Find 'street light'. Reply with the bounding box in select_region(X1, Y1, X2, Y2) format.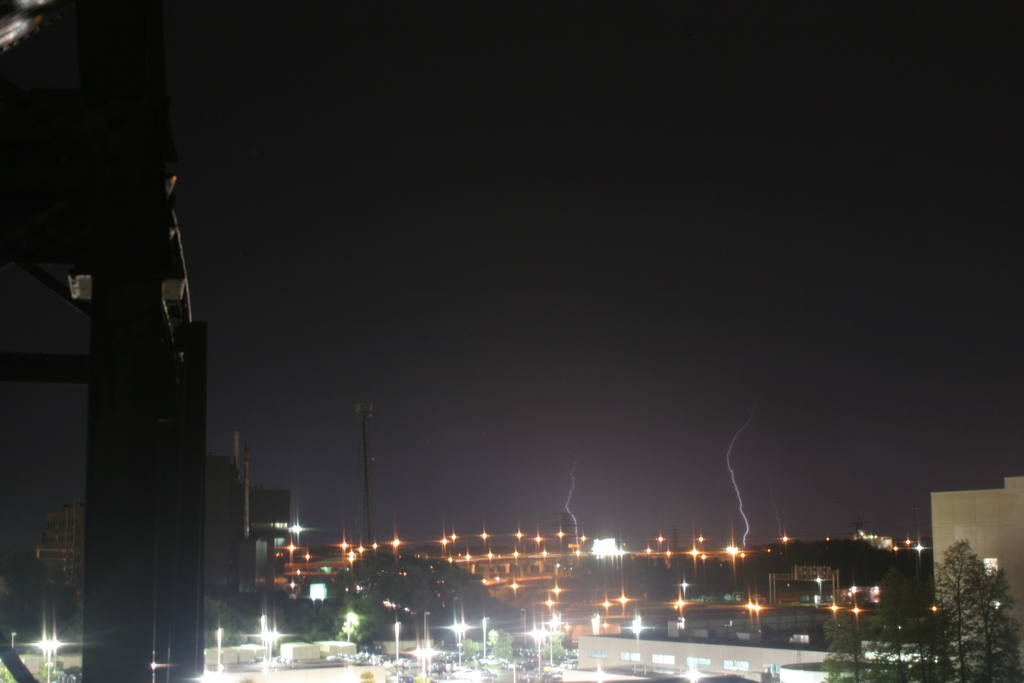
select_region(483, 616, 488, 662).
